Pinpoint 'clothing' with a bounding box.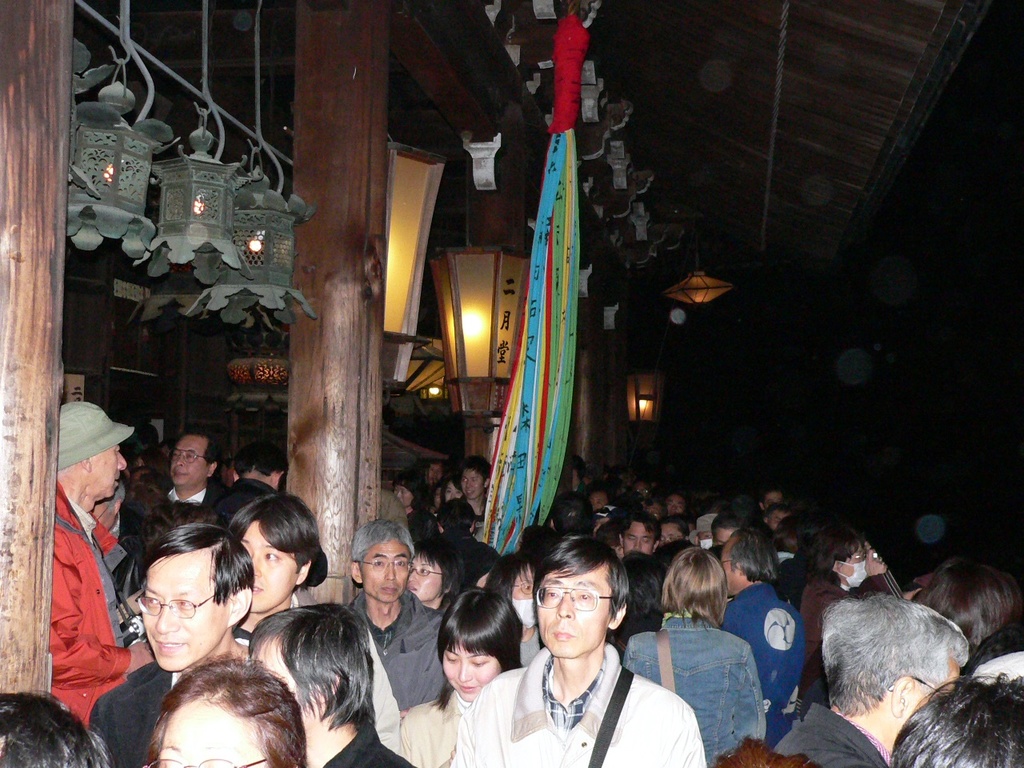
crop(400, 686, 482, 767).
